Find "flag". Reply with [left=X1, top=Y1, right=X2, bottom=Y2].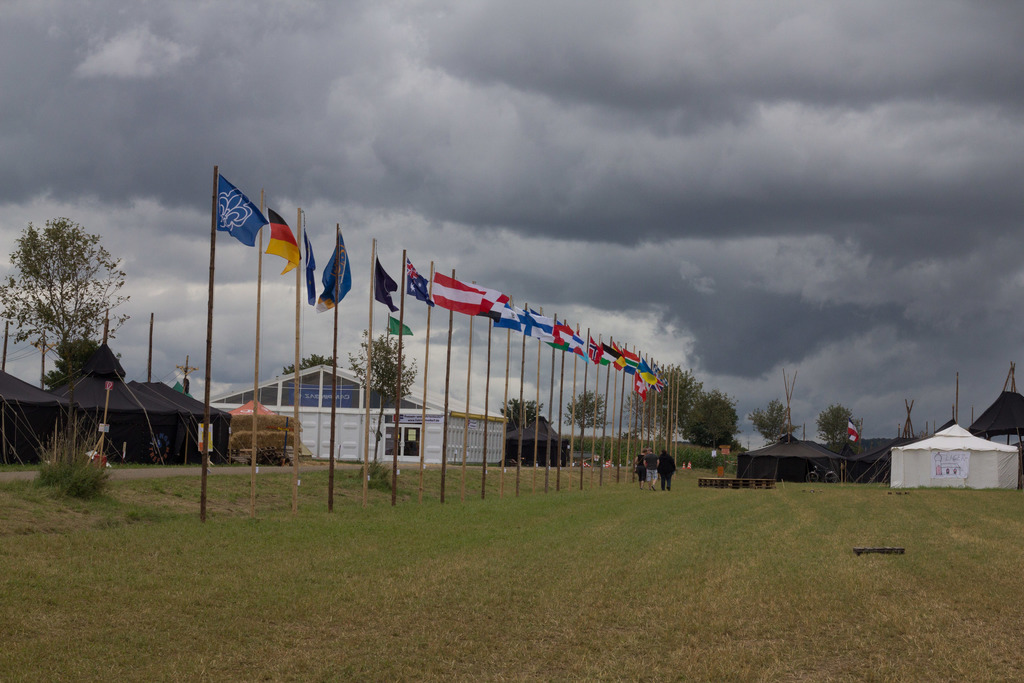
[left=305, top=225, right=357, bottom=313].
